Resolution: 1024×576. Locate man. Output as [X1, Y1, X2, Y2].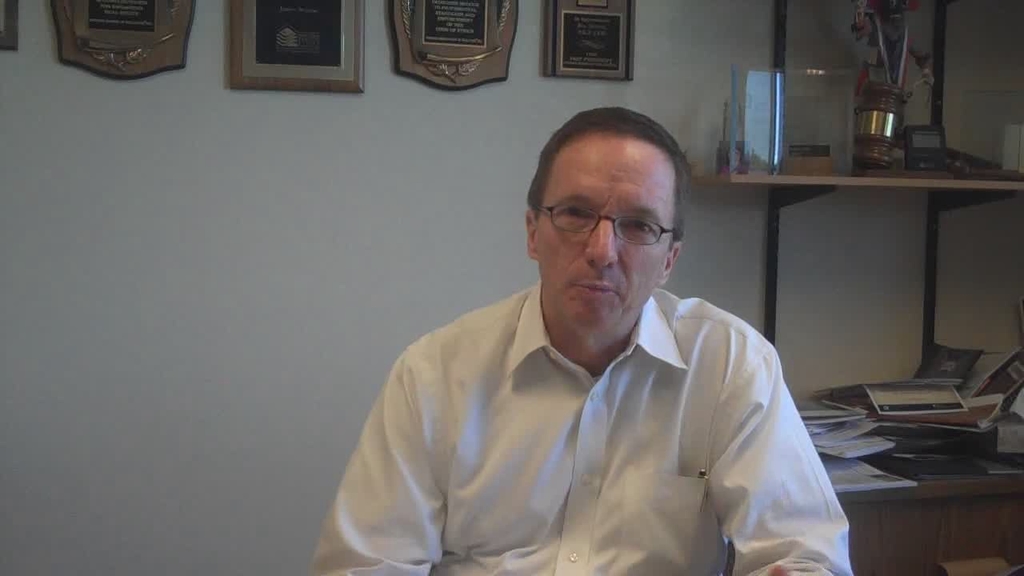
[304, 104, 847, 575].
